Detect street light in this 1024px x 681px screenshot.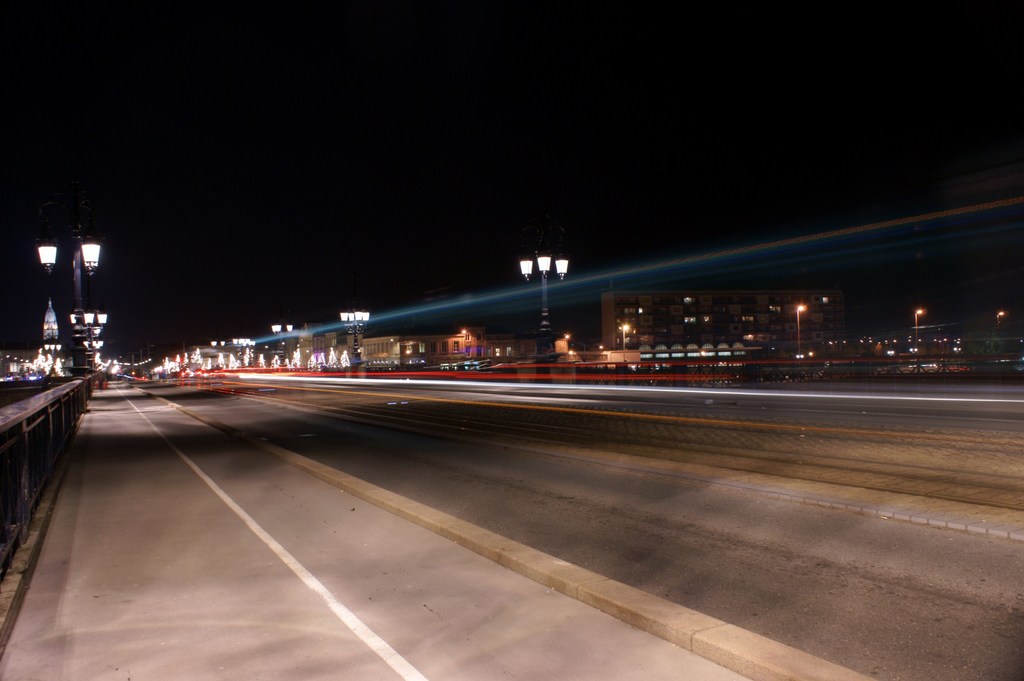
Detection: box=[43, 336, 61, 366].
